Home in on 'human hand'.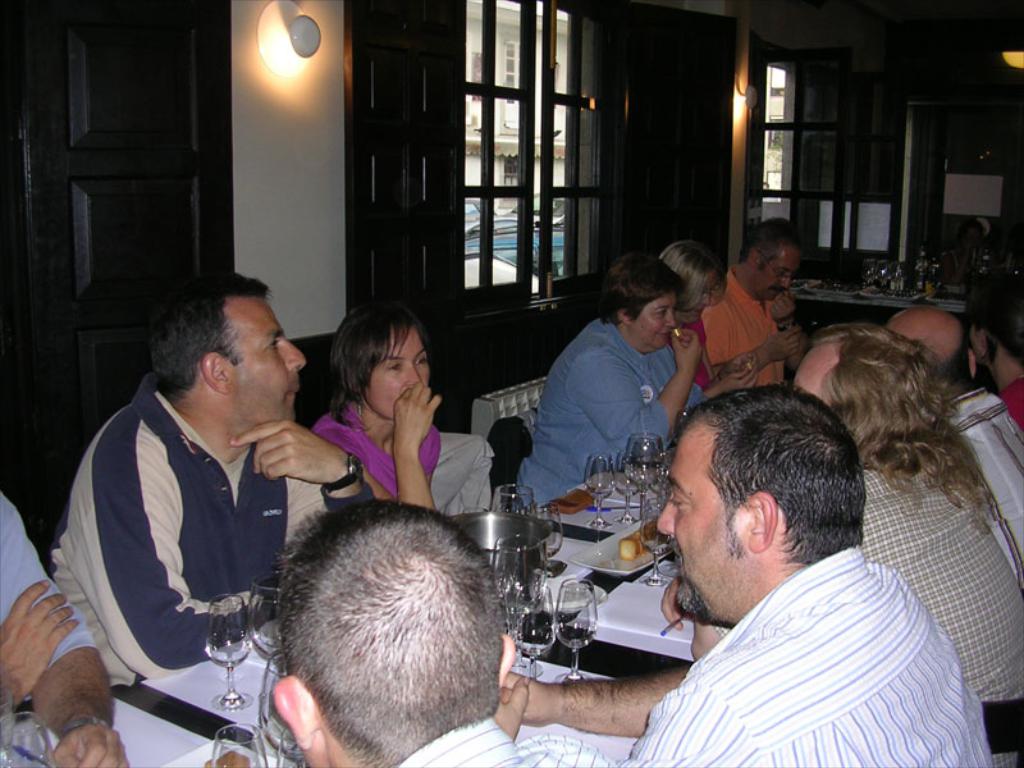
Homed in at 0/579/78/707.
